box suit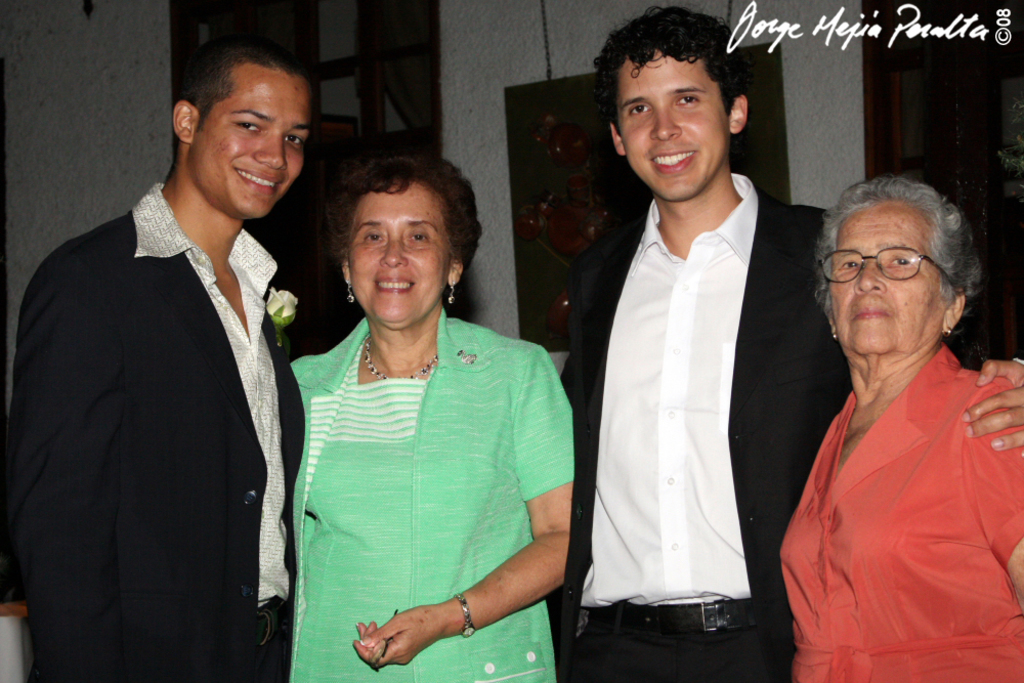
locate(13, 48, 314, 682)
